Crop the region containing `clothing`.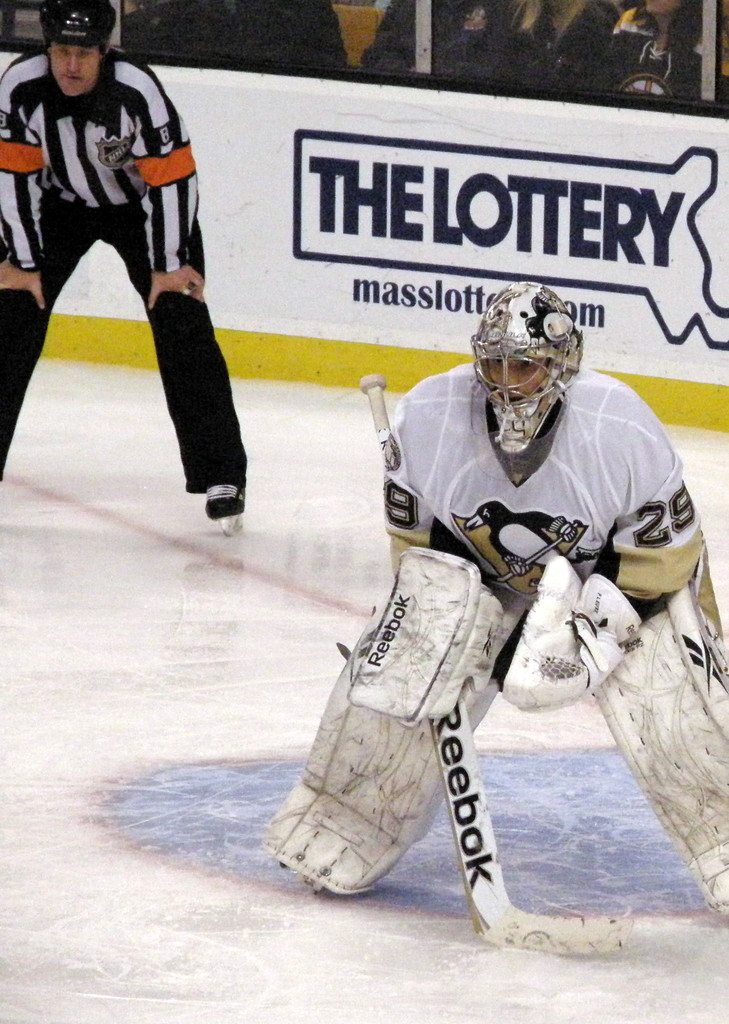
Crop region: <region>269, 369, 728, 929</region>.
